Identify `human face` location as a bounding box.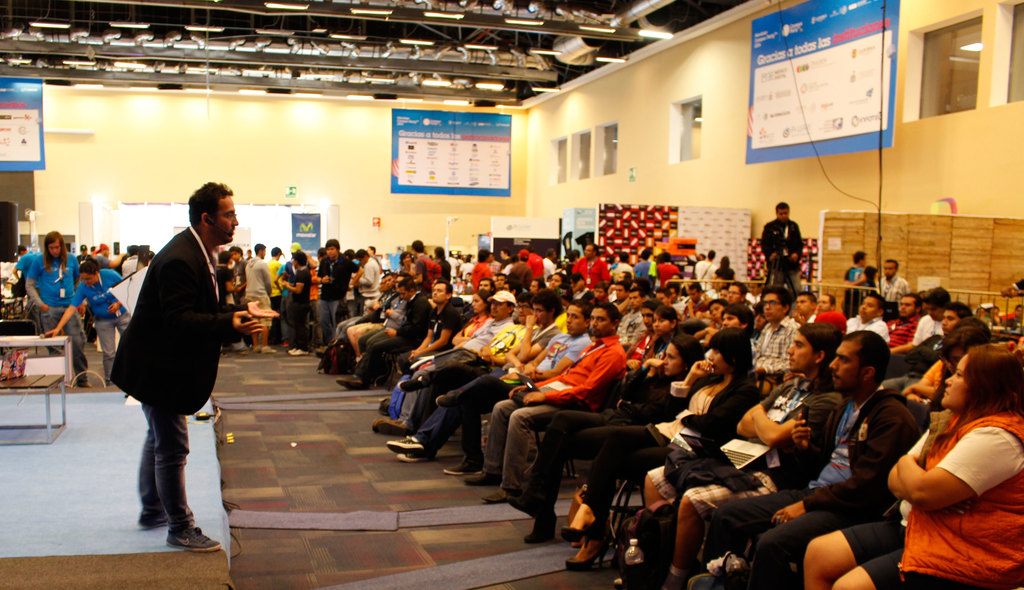
box=[942, 355, 968, 410].
